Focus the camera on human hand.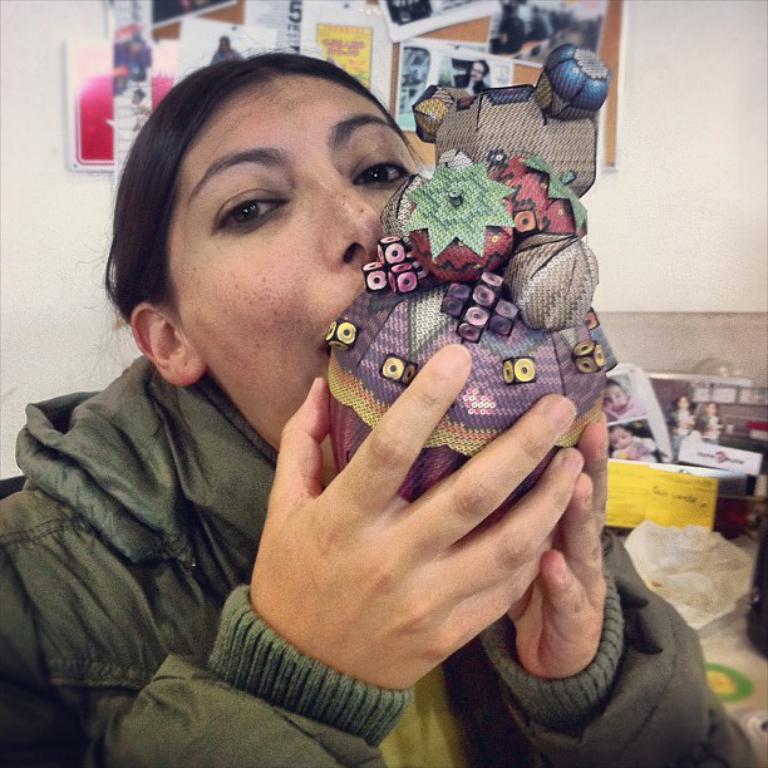
Focus region: <box>212,345,619,705</box>.
